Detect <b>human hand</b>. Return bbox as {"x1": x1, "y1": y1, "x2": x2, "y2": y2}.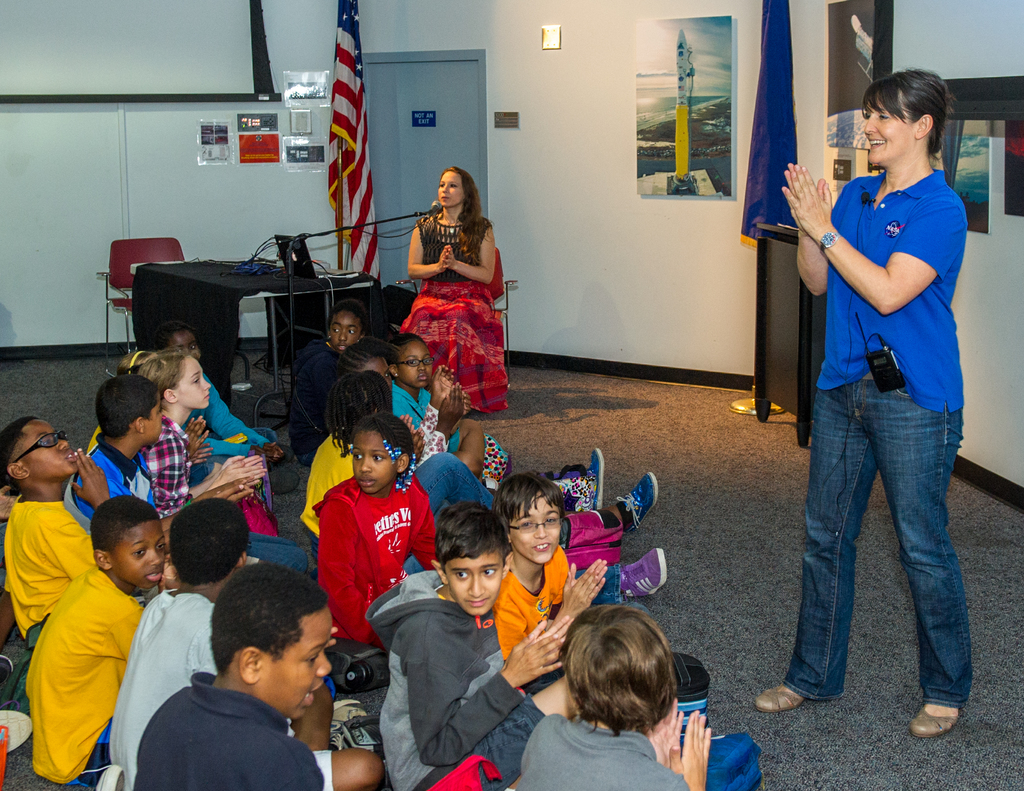
{"x1": 557, "y1": 567, "x2": 601, "y2": 612}.
